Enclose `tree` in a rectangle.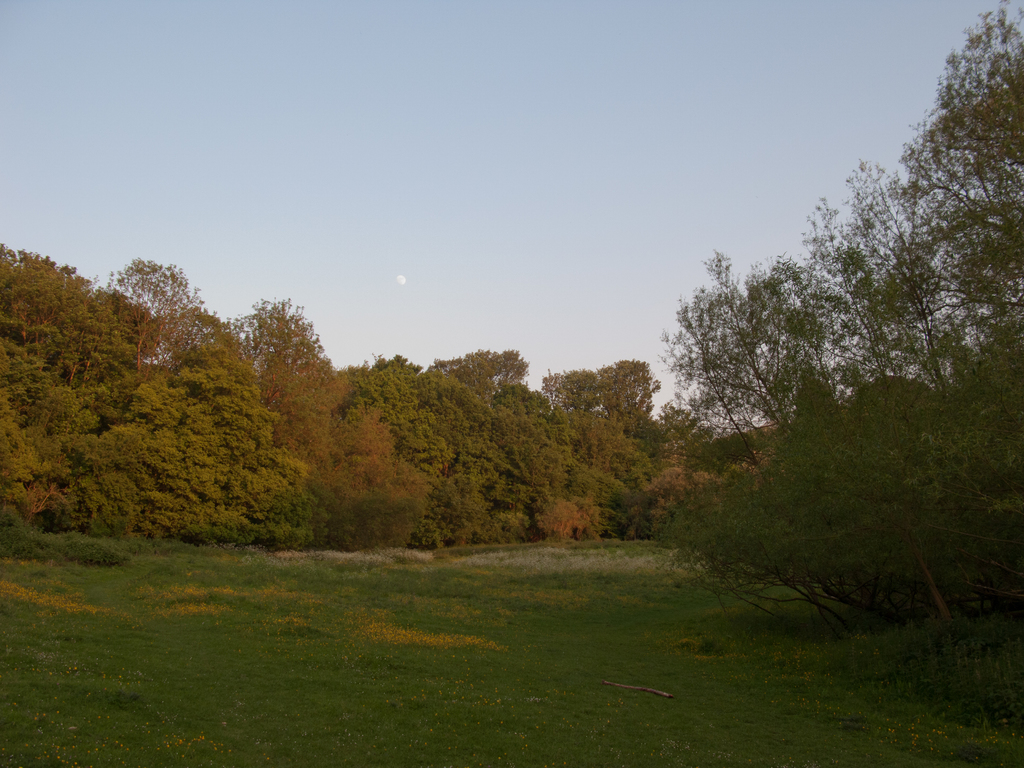
(x1=797, y1=156, x2=1023, y2=388).
